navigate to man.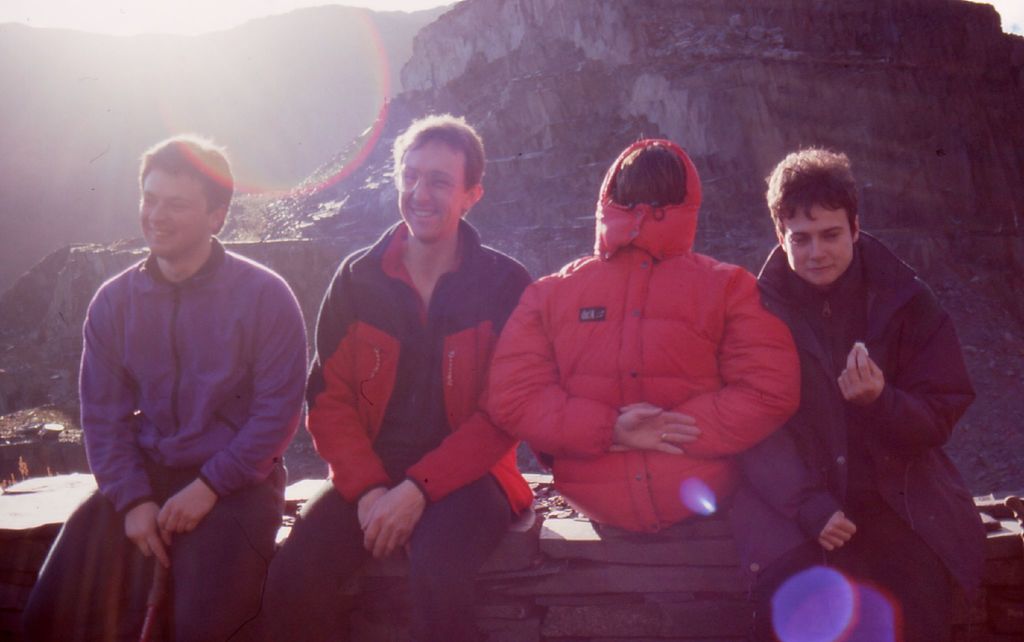
Navigation target: 263 120 533 636.
